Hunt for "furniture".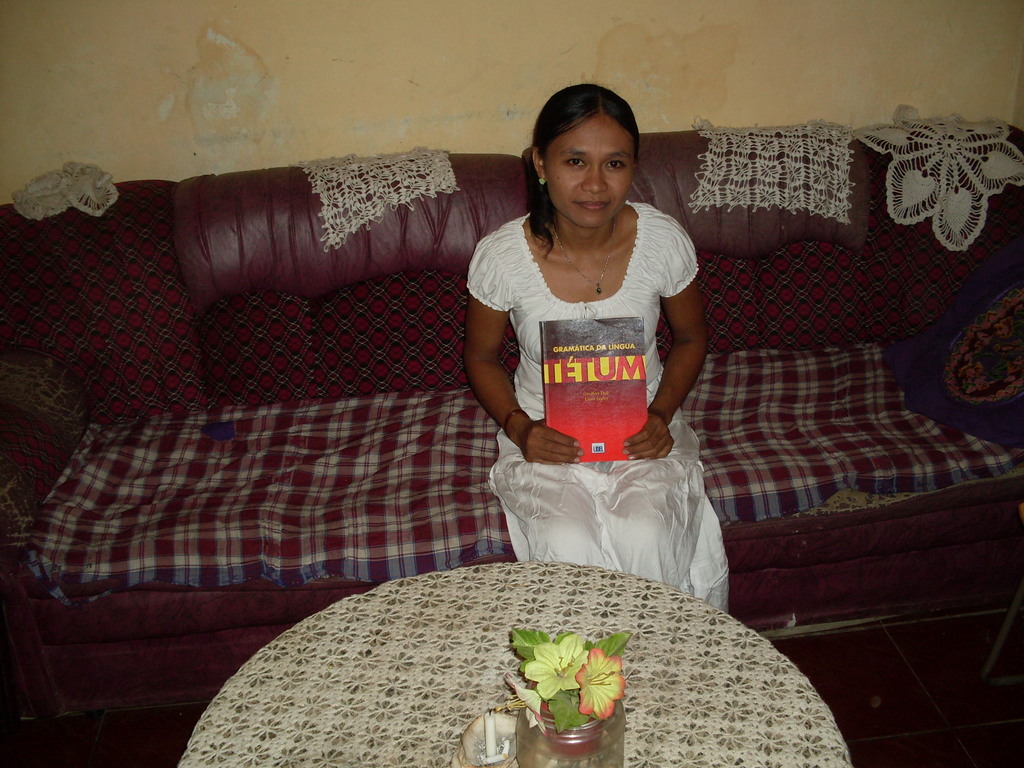
Hunted down at select_region(0, 120, 1023, 715).
